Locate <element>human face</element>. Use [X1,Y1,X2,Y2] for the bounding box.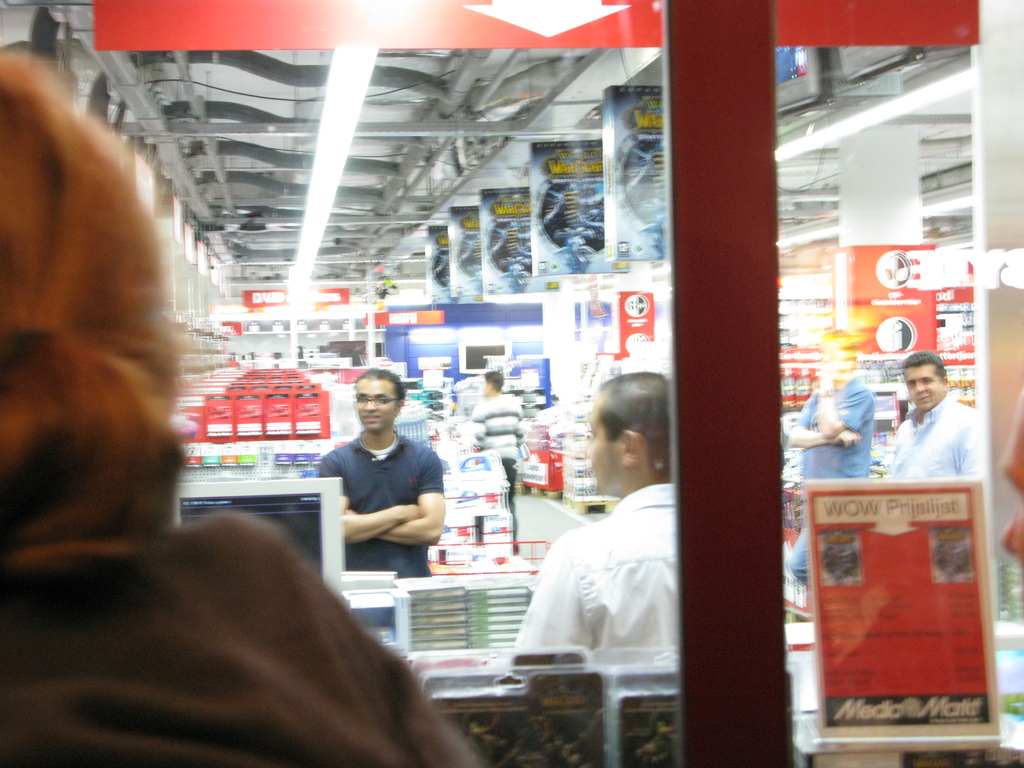
[347,368,397,433].
